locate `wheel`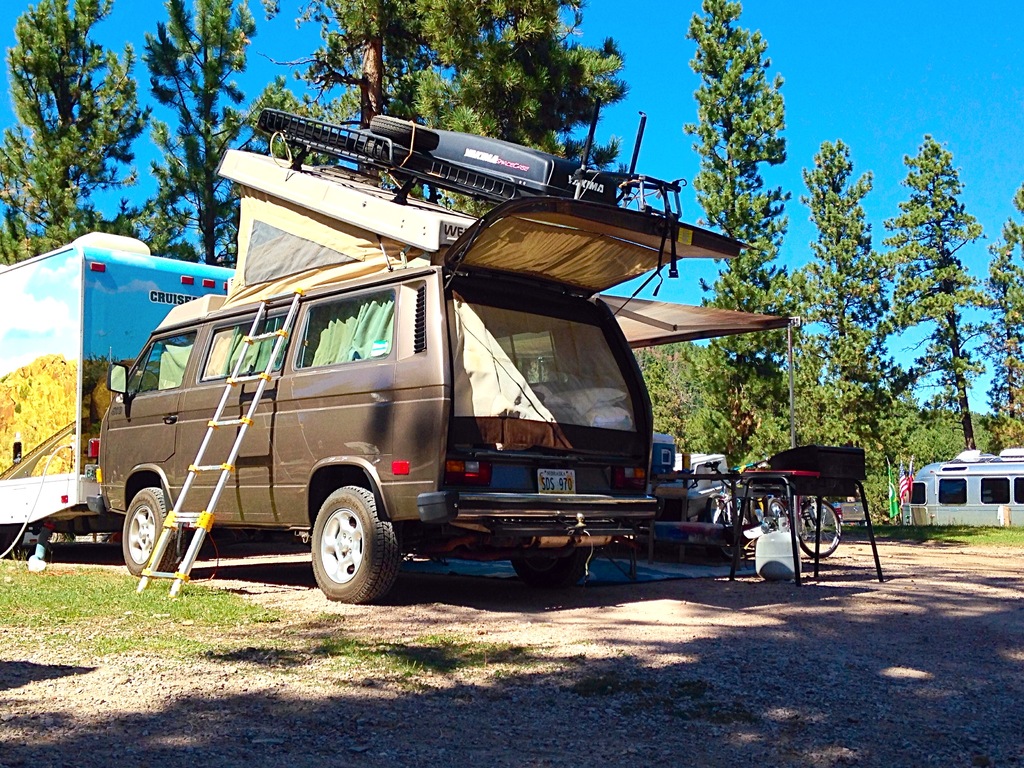
[799,501,841,557]
